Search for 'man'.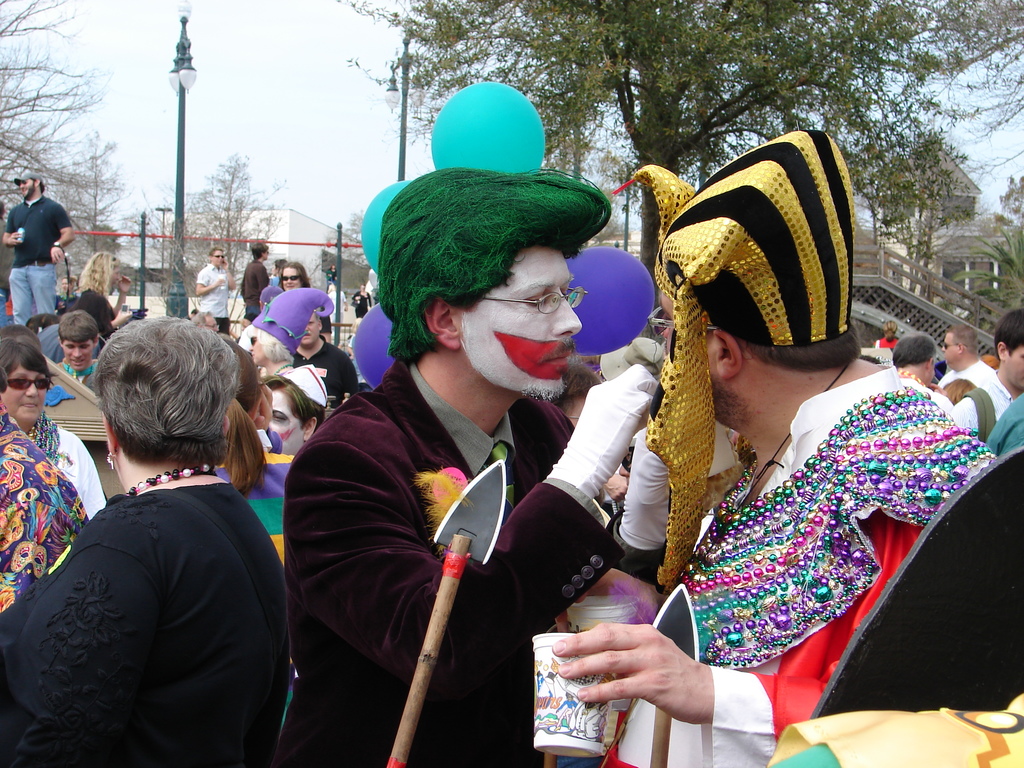
Found at detection(929, 320, 997, 403).
